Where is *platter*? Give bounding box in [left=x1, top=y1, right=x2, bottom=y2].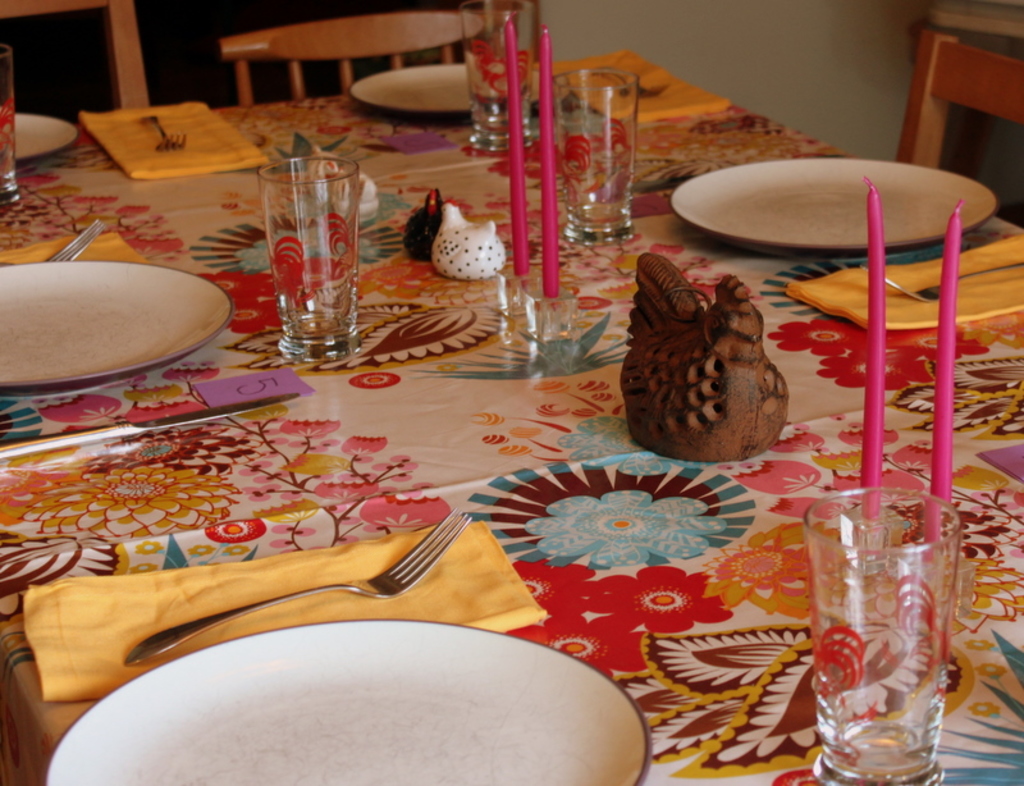
[left=42, top=622, right=649, bottom=785].
